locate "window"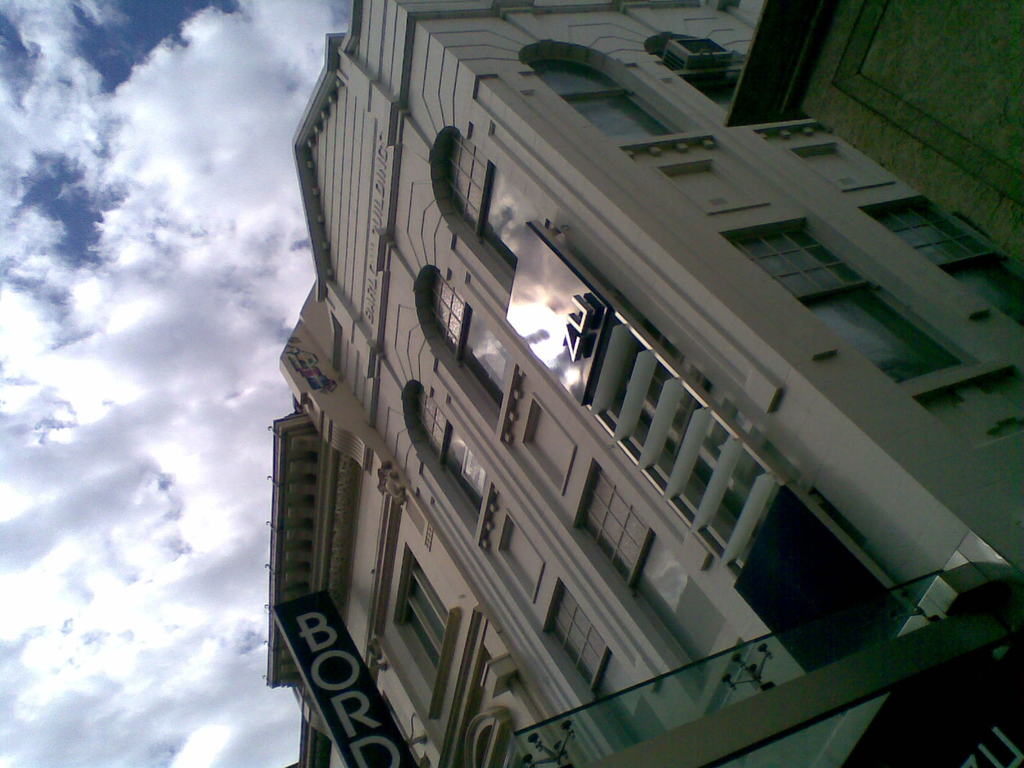
<box>545,585,671,750</box>
